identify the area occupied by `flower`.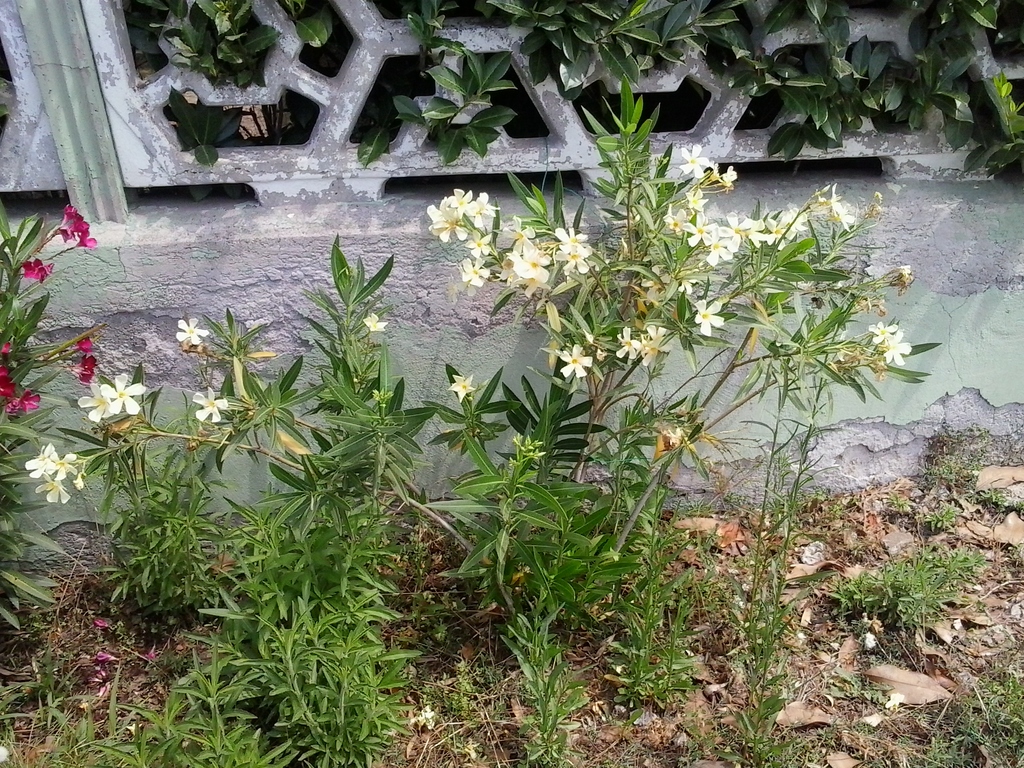
Area: Rect(76, 381, 112, 424).
